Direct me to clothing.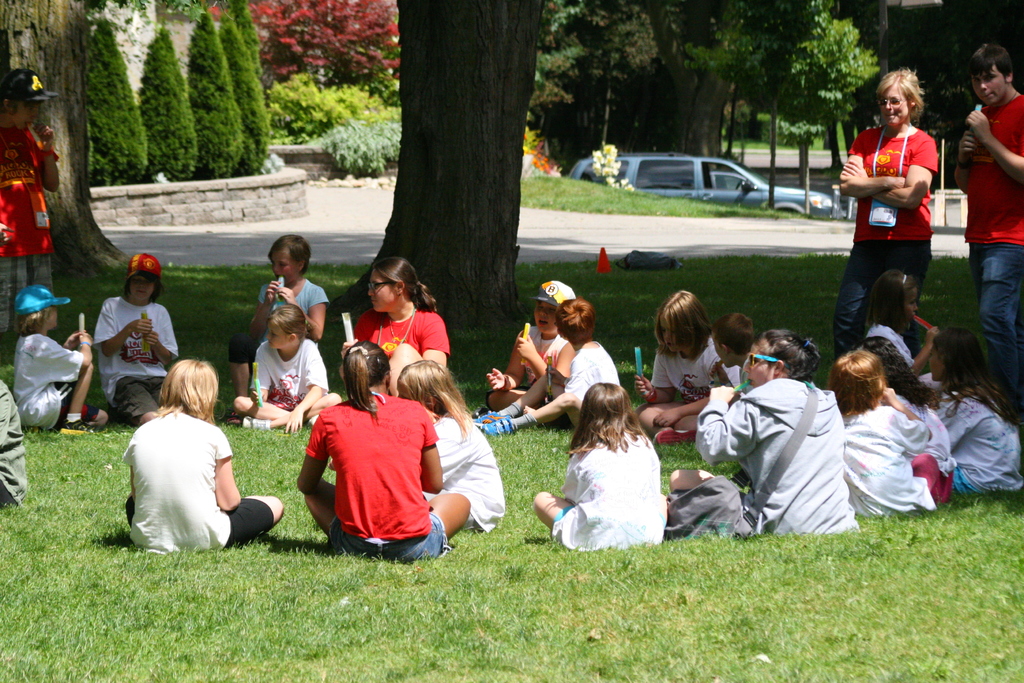
Direction: {"left": 569, "top": 338, "right": 619, "bottom": 399}.
